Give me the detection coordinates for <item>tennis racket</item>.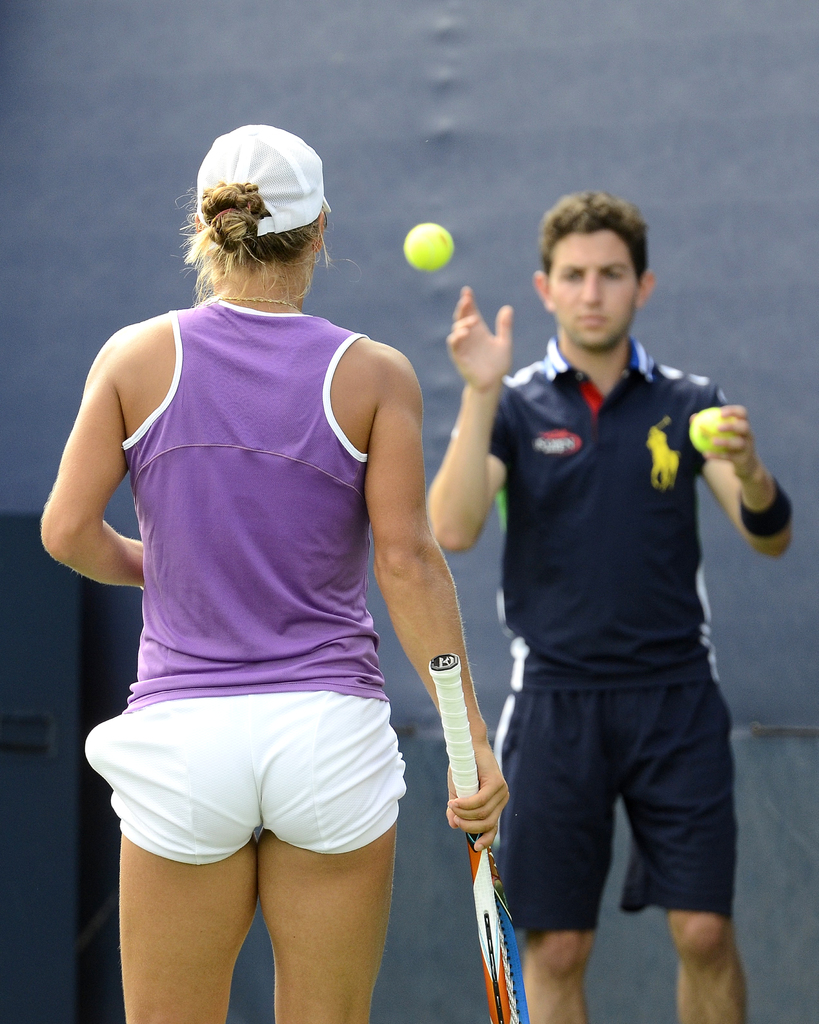
{"x1": 427, "y1": 652, "x2": 528, "y2": 1023}.
